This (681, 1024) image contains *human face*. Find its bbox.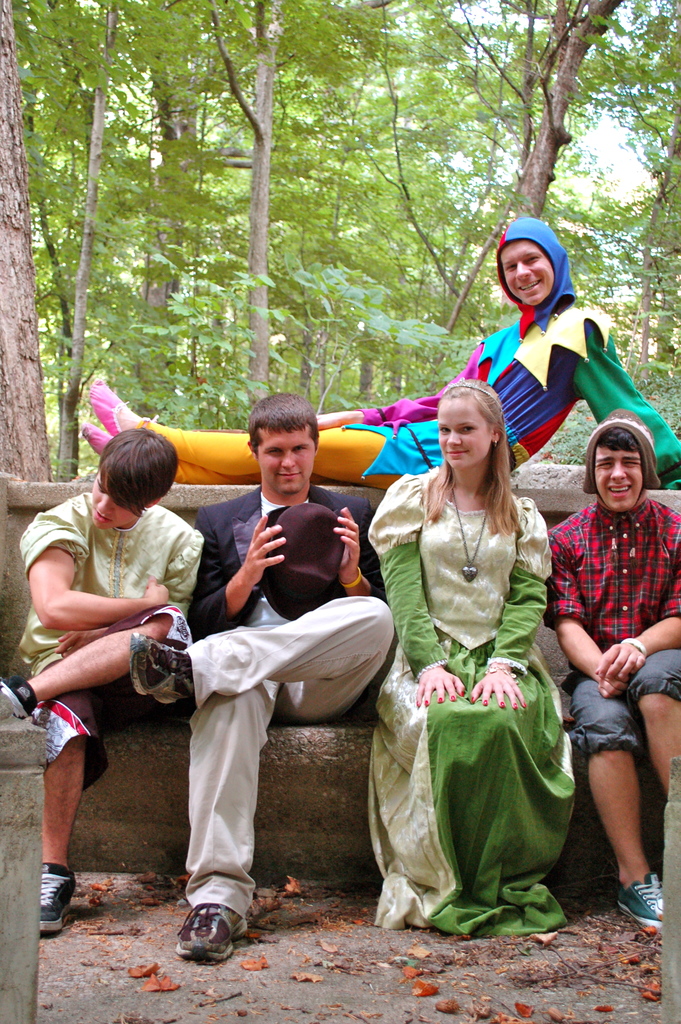
pyautogui.locateOnScreen(504, 251, 545, 300).
